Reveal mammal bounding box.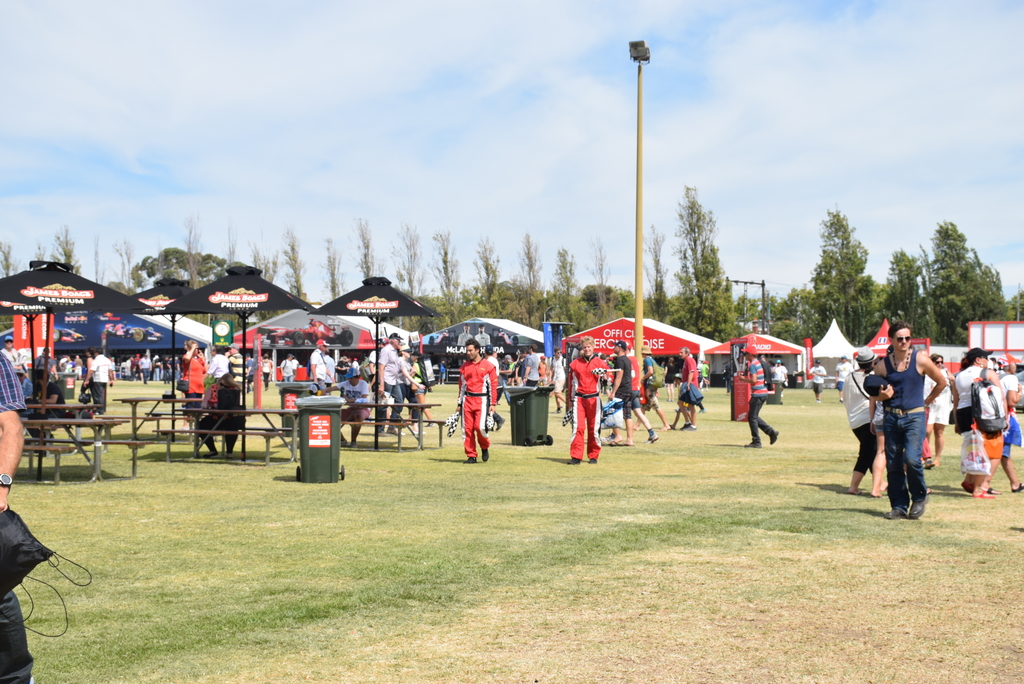
Revealed: x1=811 y1=358 x2=826 y2=404.
